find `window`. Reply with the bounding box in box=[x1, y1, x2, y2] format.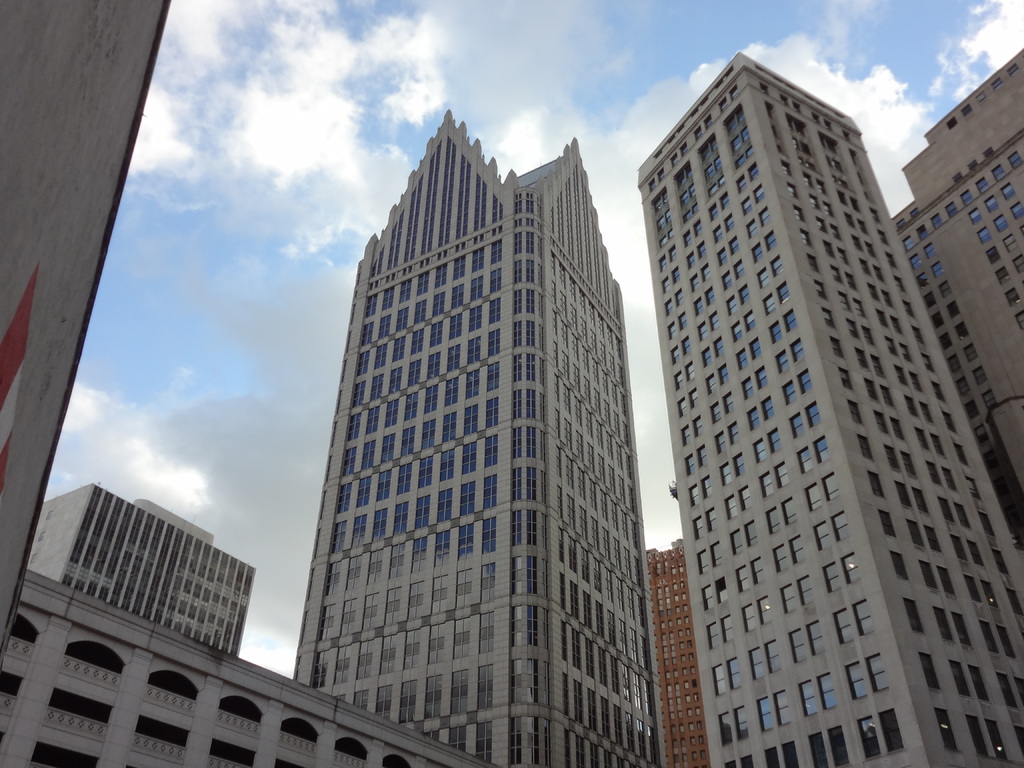
box=[721, 461, 742, 484].
